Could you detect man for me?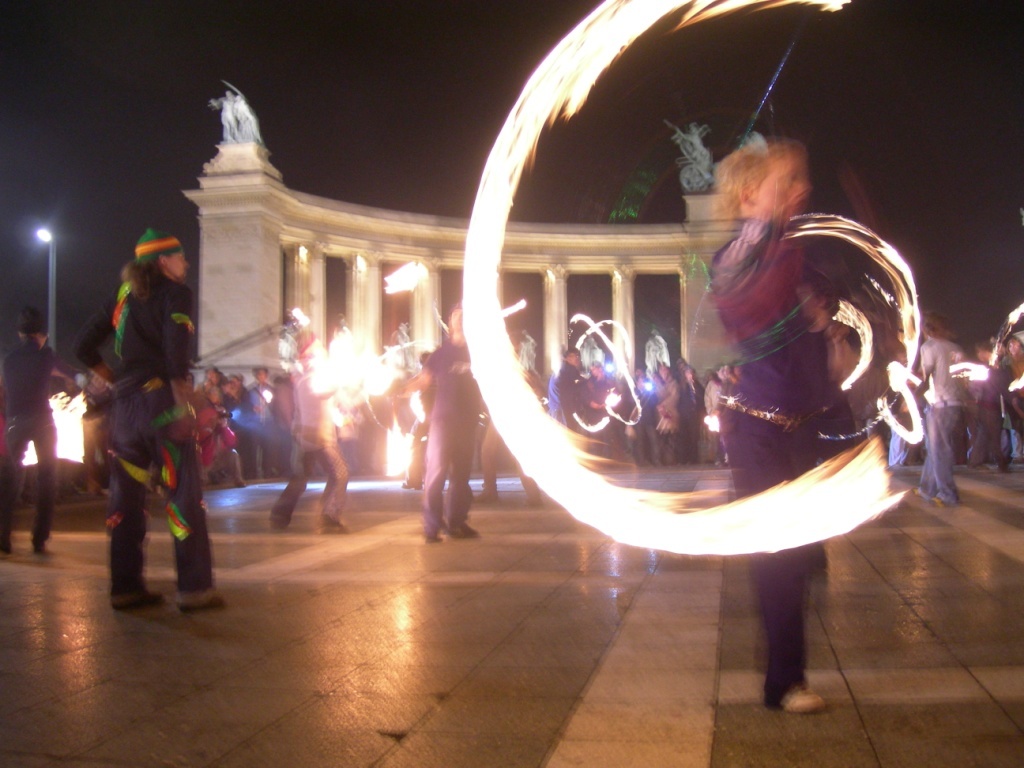
Detection result: [left=395, top=304, right=480, bottom=541].
